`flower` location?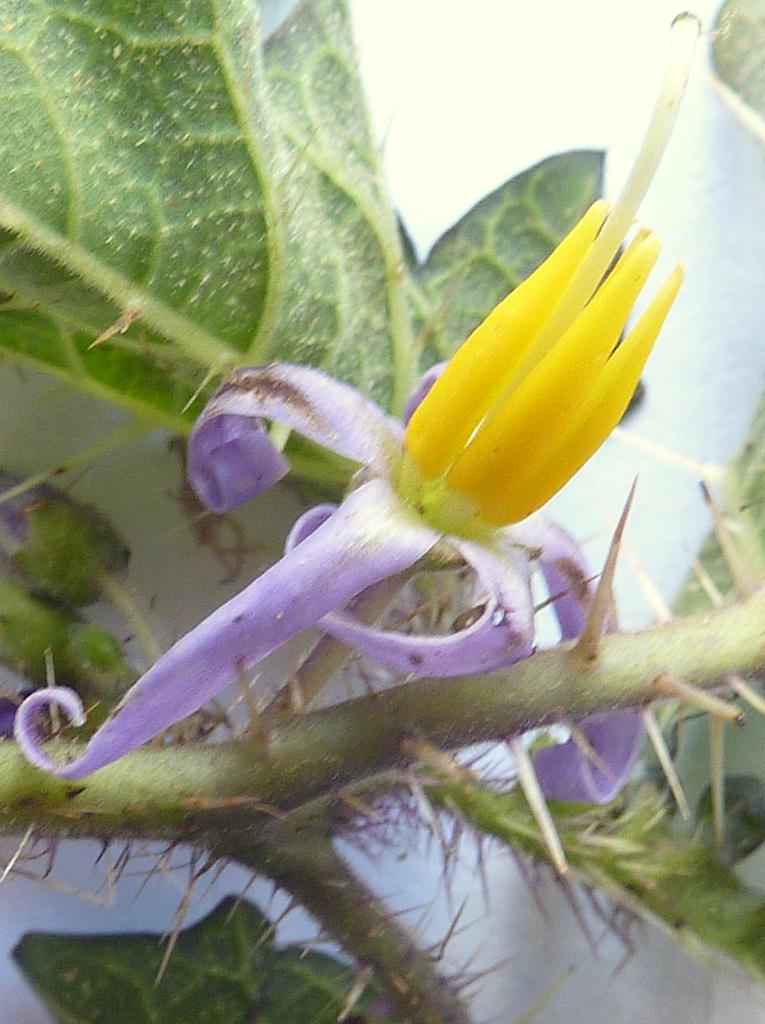
[108,159,654,770]
